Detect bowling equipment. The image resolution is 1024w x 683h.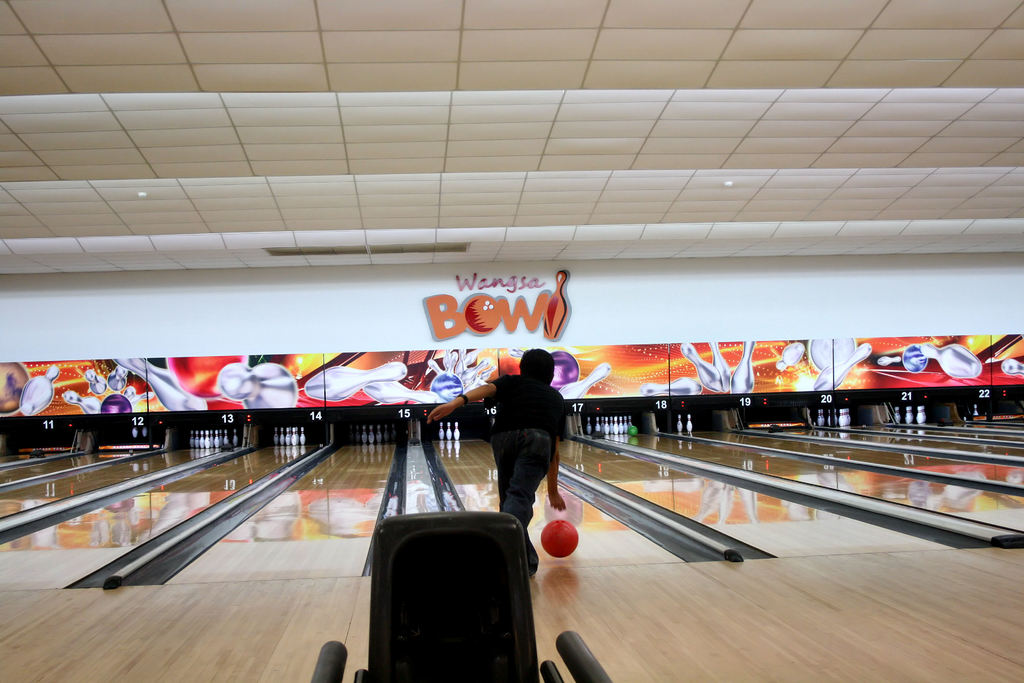
bbox=(453, 424, 464, 447).
